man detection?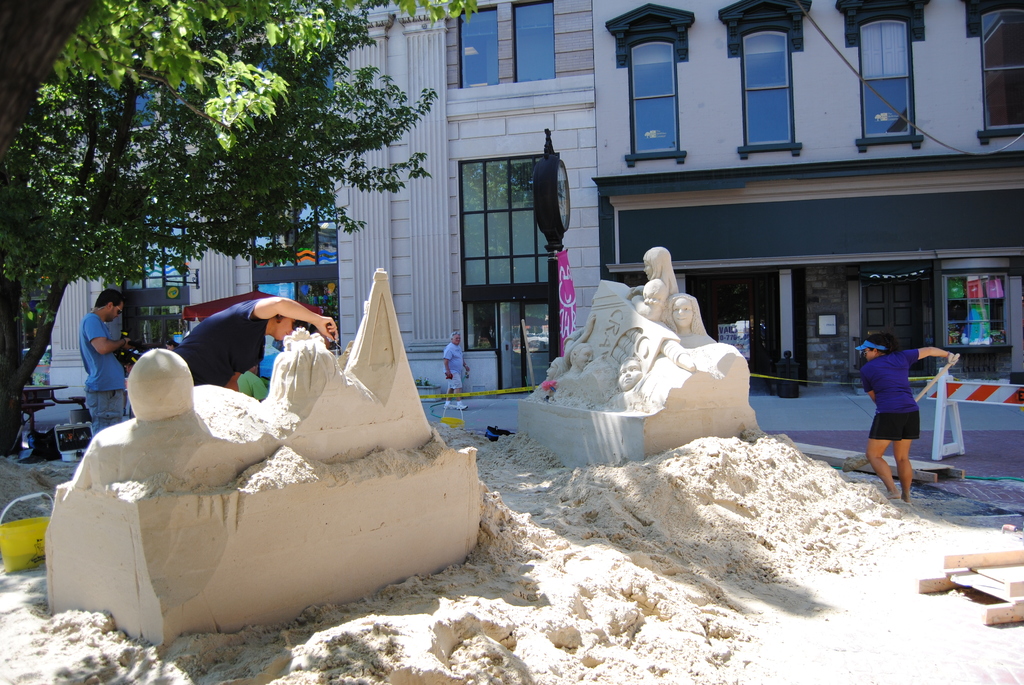
detection(83, 288, 132, 436)
